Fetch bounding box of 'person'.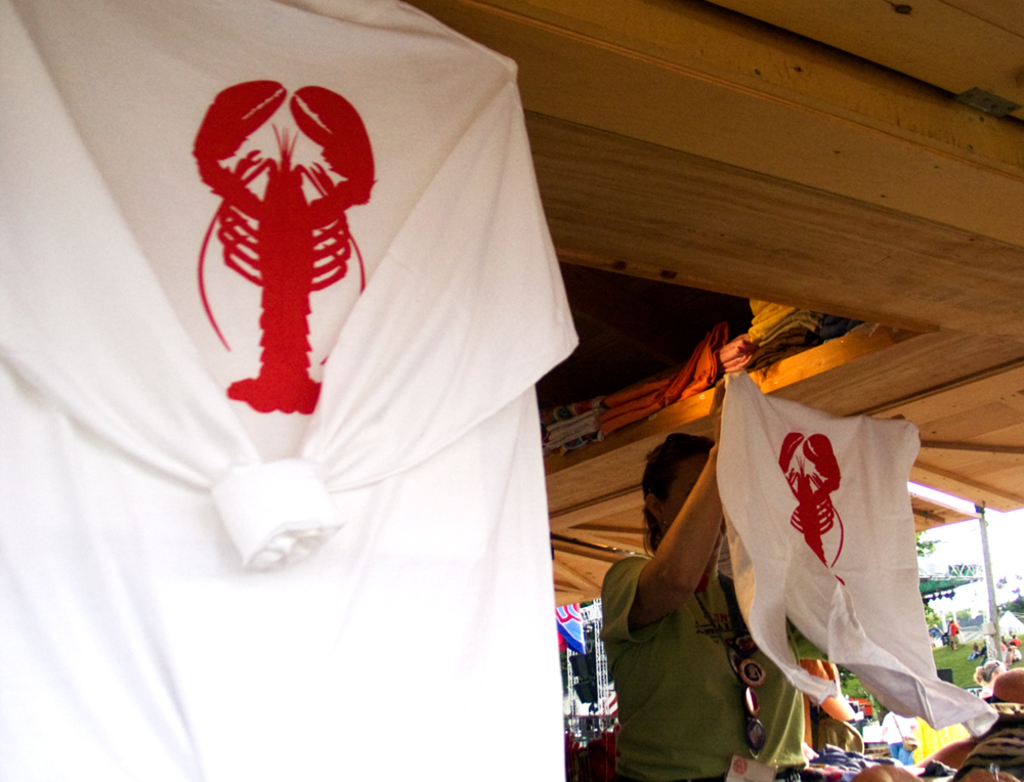
Bbox: (left=598, top=410, right=904, bottom=781).
